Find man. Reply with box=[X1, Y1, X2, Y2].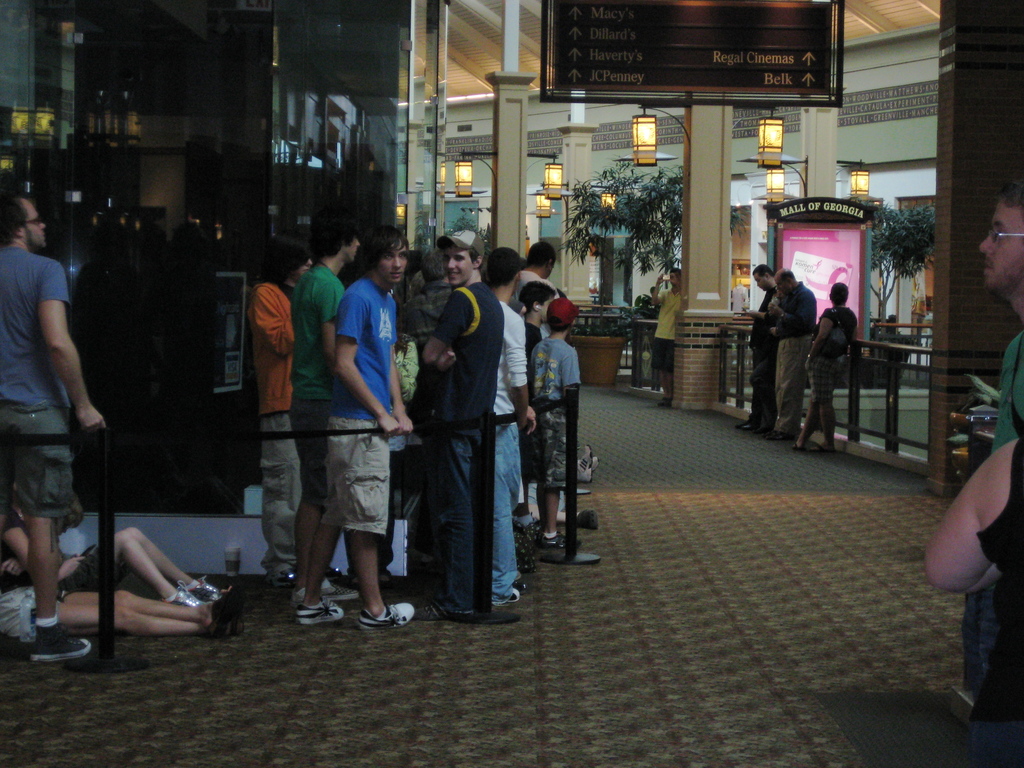
box=[739, 262, 784, 434].
